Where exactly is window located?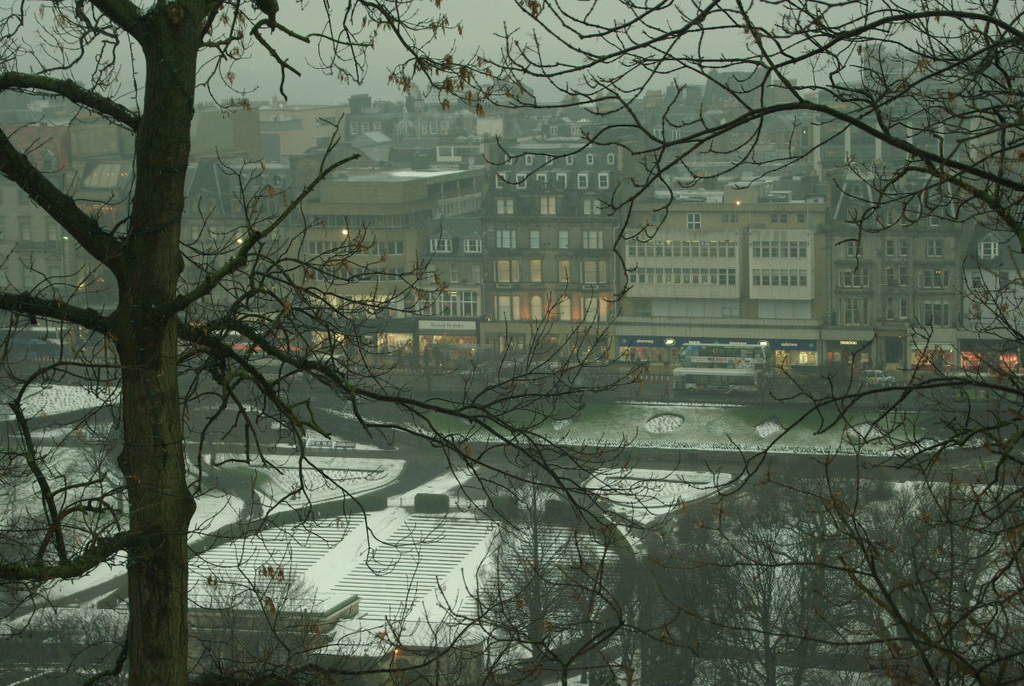
Its bounding box is locate(555, 294, 572, 321).
